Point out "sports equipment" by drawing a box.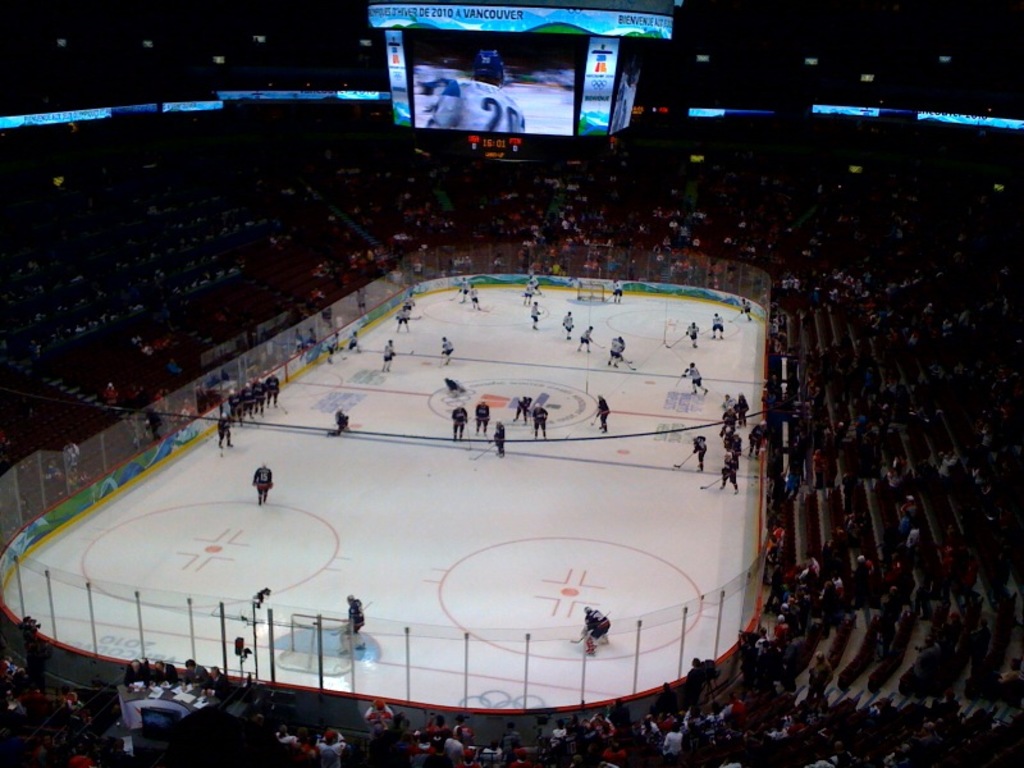
box(471, 439, 497, 461).
